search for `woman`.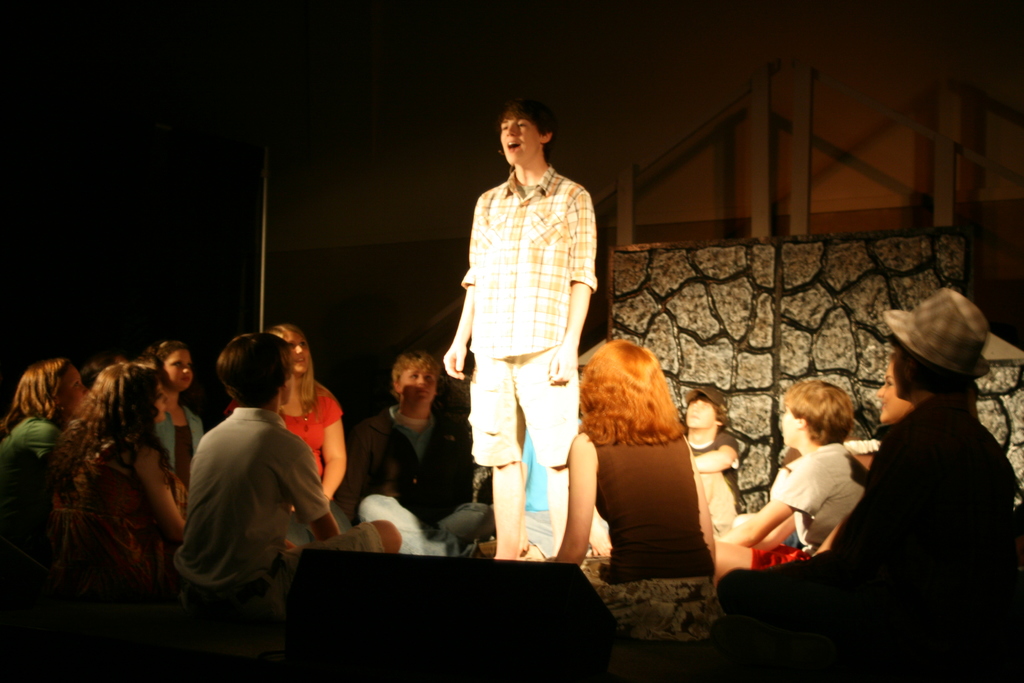
Found at (x1=230, y1=324, x2=351, y2=493).
